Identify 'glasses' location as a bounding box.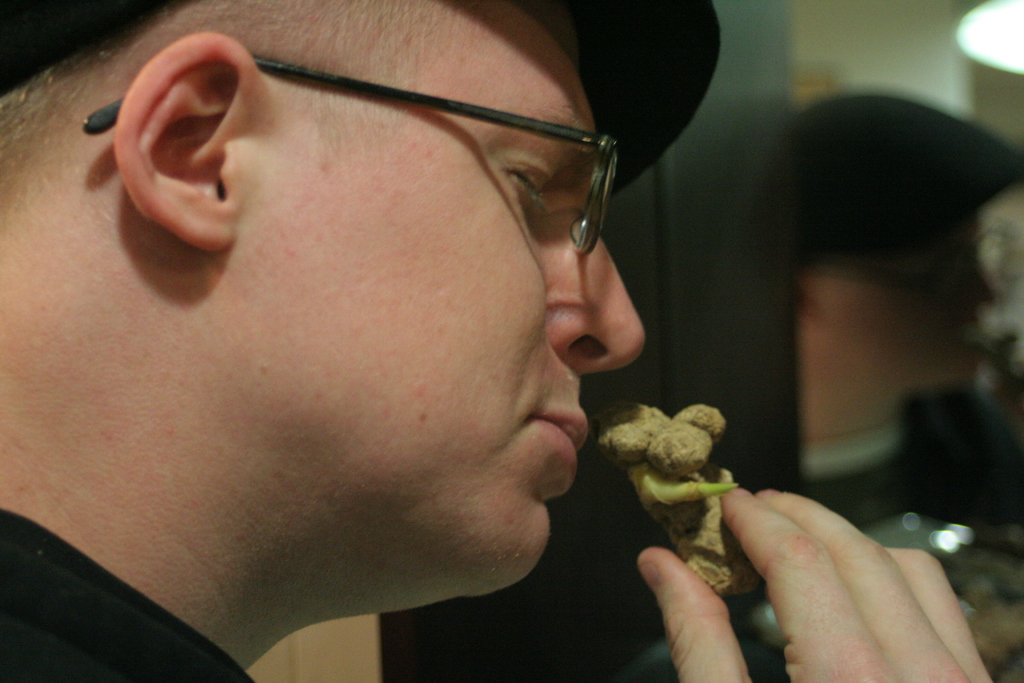
pyautogui.locateOnScreen(84, 55, 623, 261).
